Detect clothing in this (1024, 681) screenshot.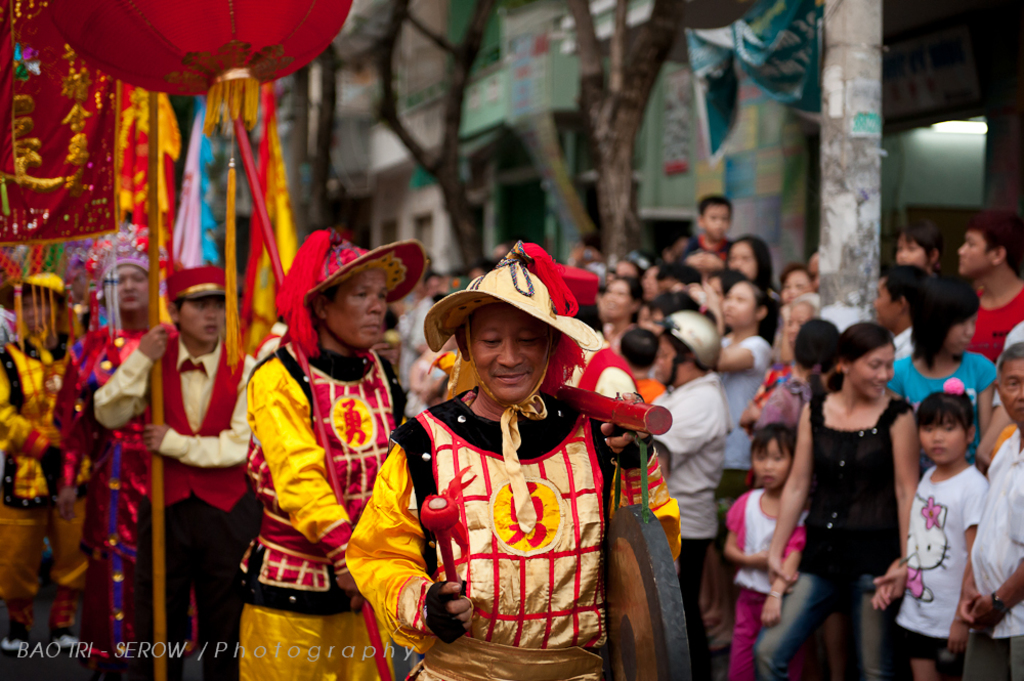
Detection: select_region(51, 312, 188, 680).
